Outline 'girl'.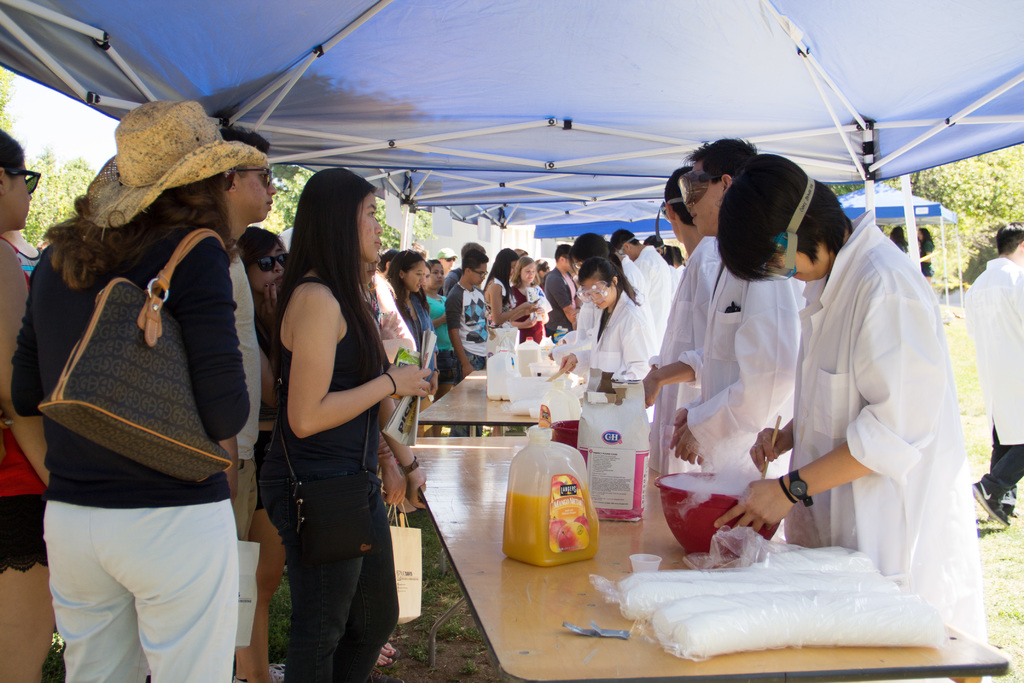
Outline: select_region(385, 251, 438, 511).
